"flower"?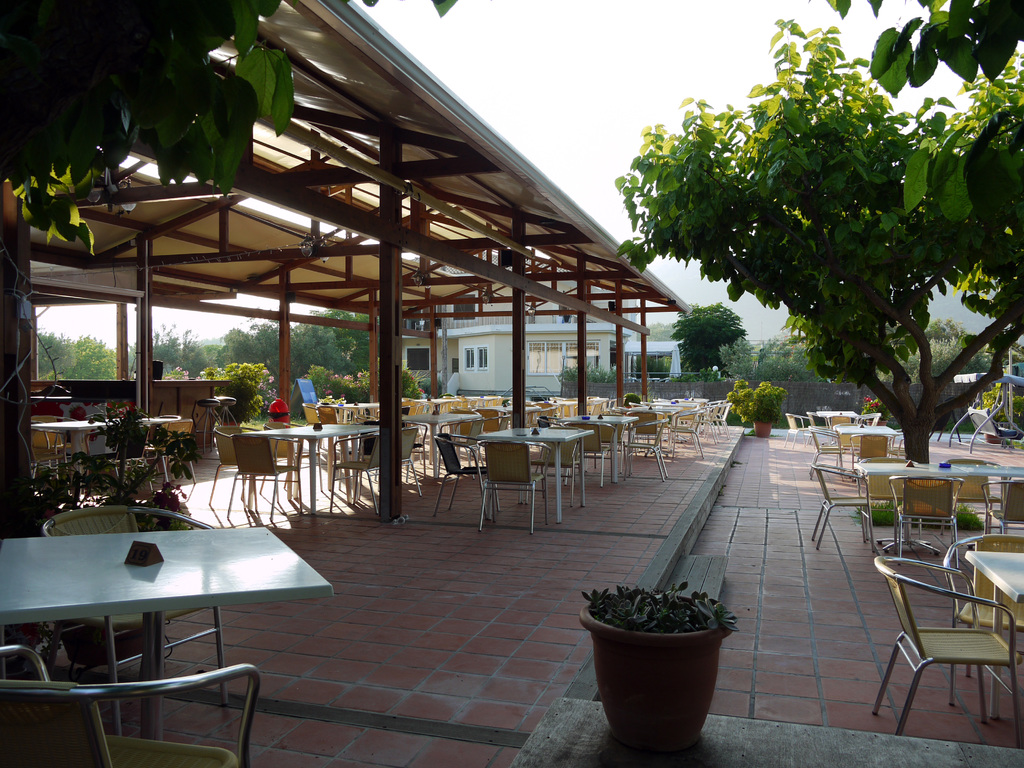
[x1=868, y1=400, x2=881, y2=410]
